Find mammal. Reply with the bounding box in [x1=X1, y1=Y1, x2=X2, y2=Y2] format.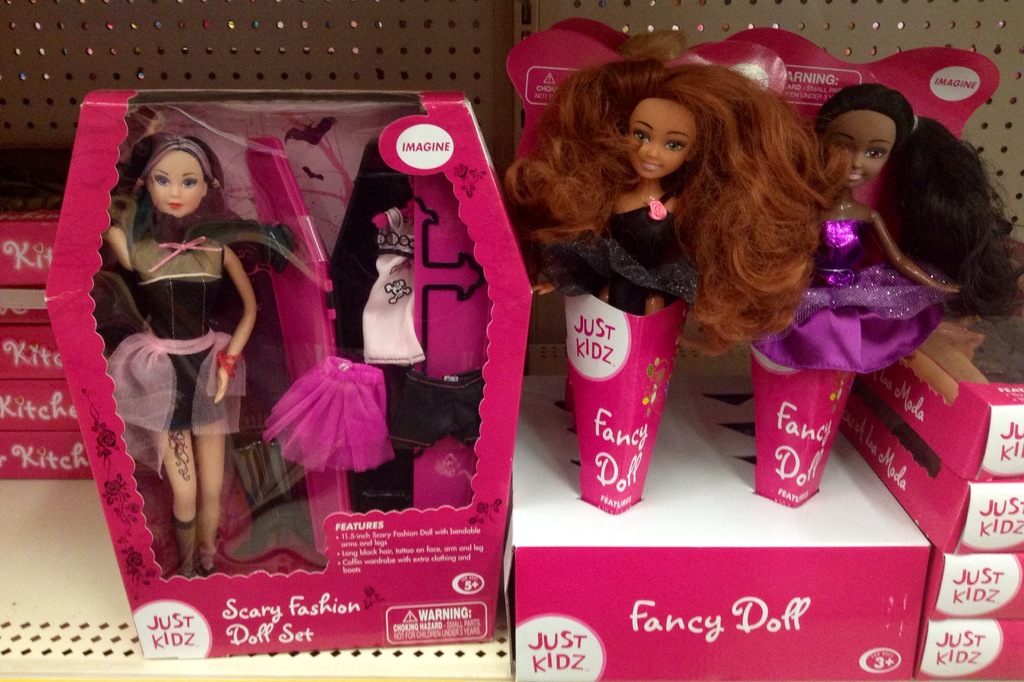
[x1=95, y1=127, x2=258, y2=566].
